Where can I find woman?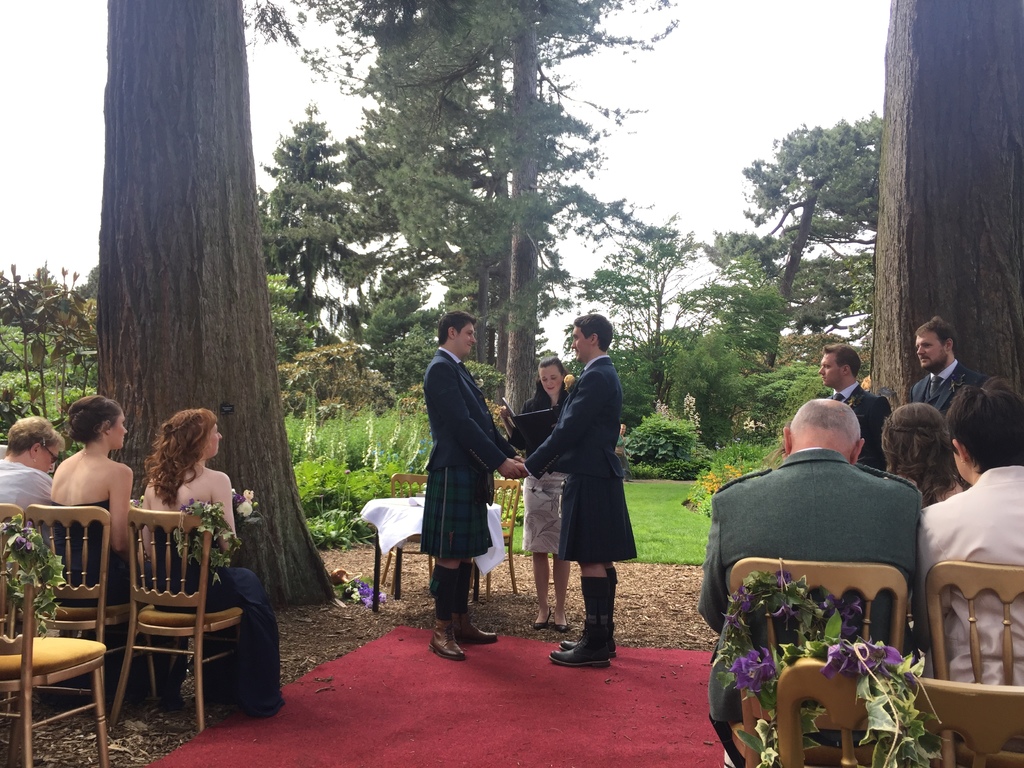
You can find it at select_region(0, 413, 67, 571).
